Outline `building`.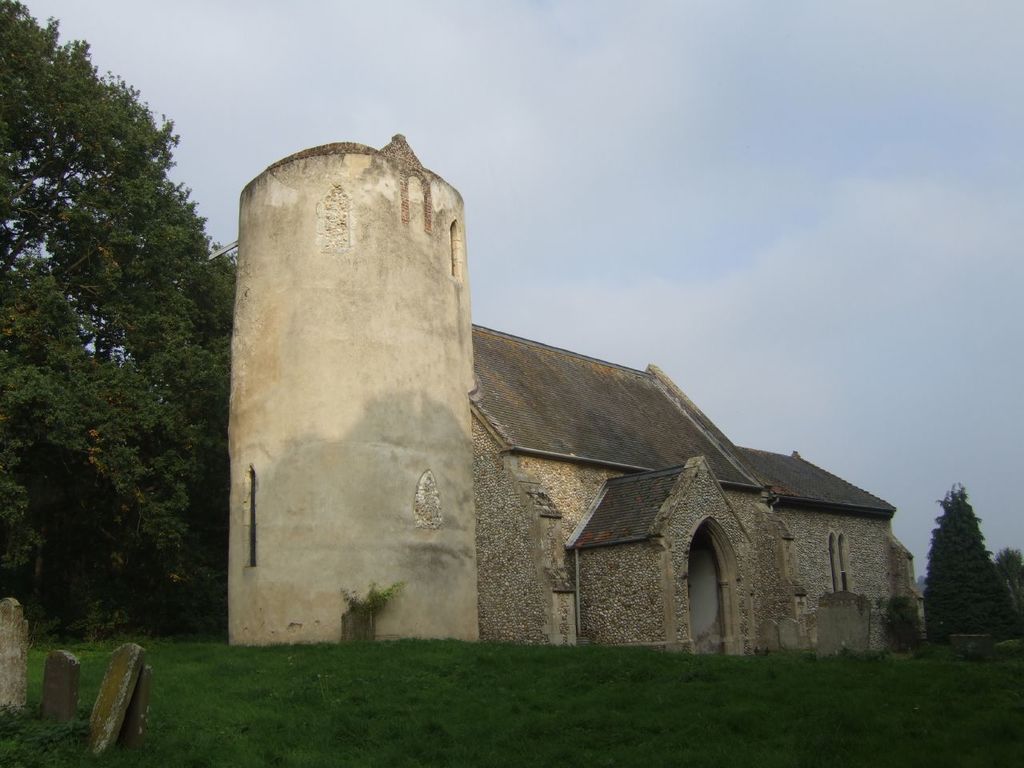
Outline: (229, 136, 909, 650).
